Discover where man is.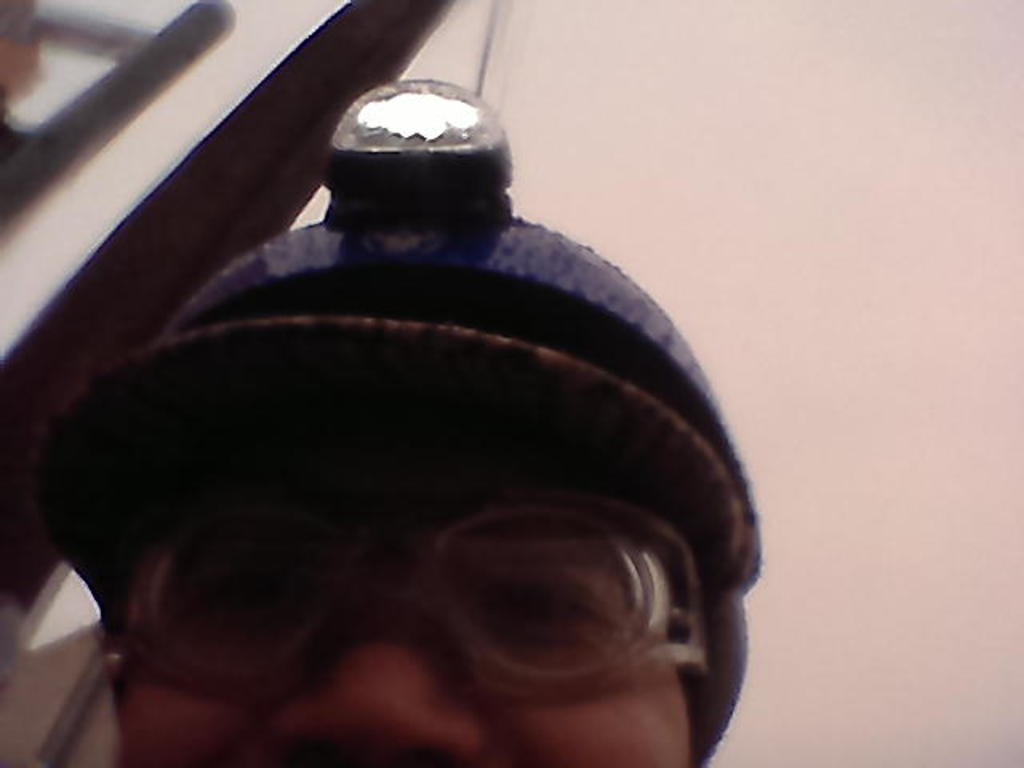
Discovered at [x1=22, y1=200, x2=792, y2=766].
